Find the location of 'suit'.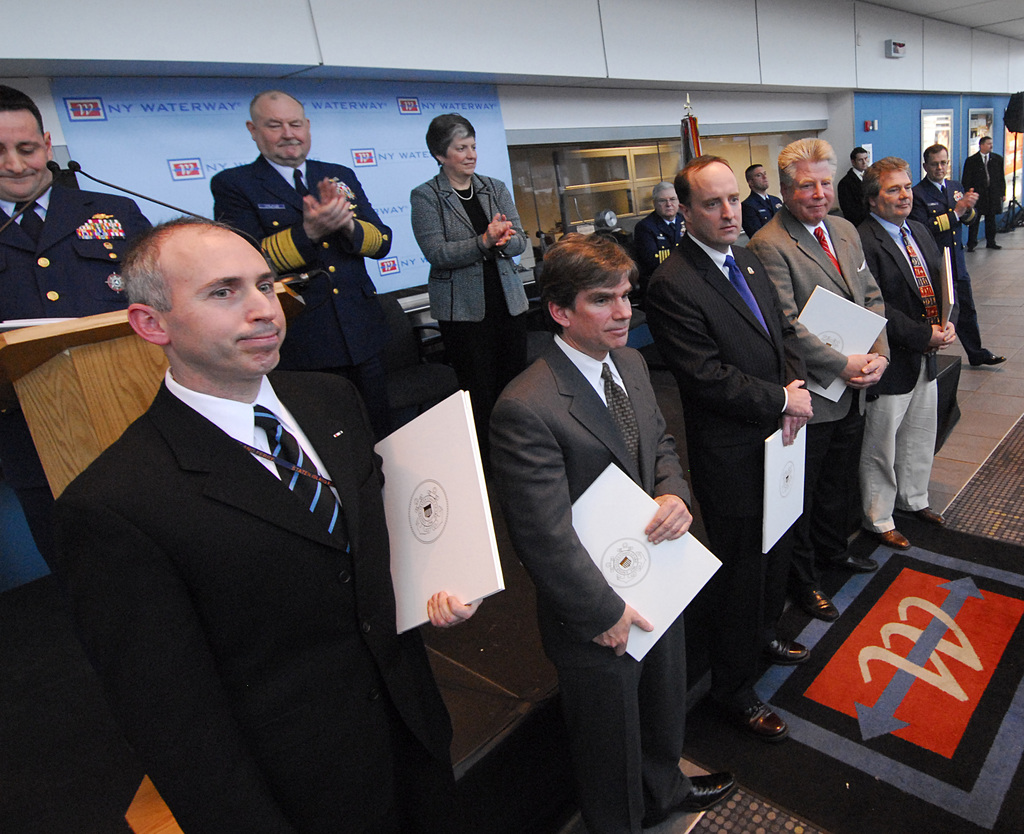
Location: <bbox>634, 211, 685, 282</bbox>.
